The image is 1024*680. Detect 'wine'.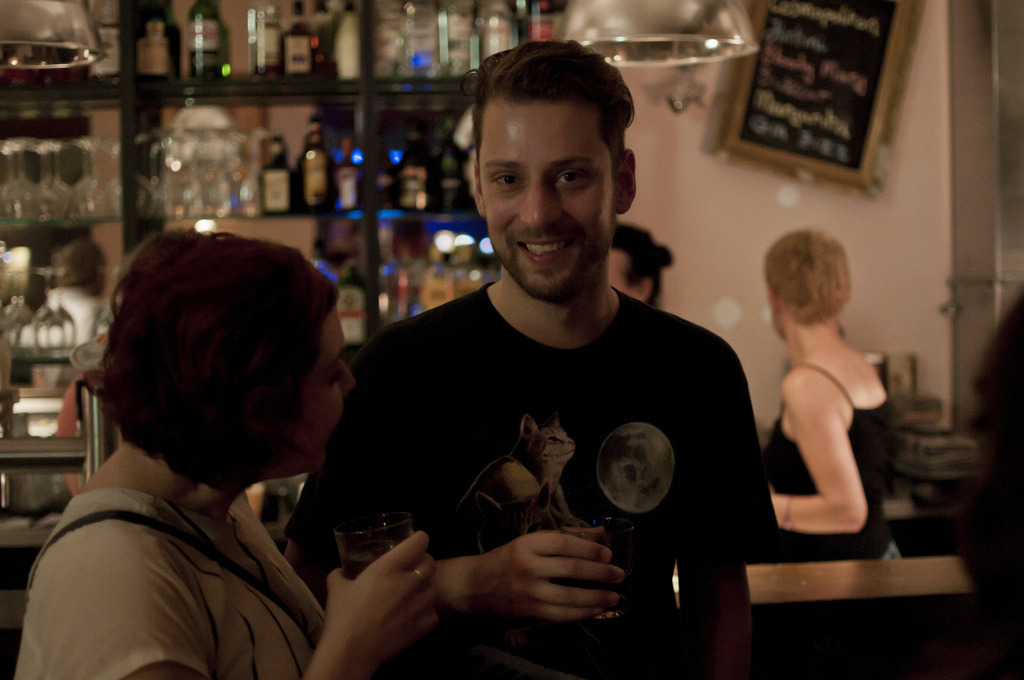
Detection: detection(243, 0, 281, 76).
